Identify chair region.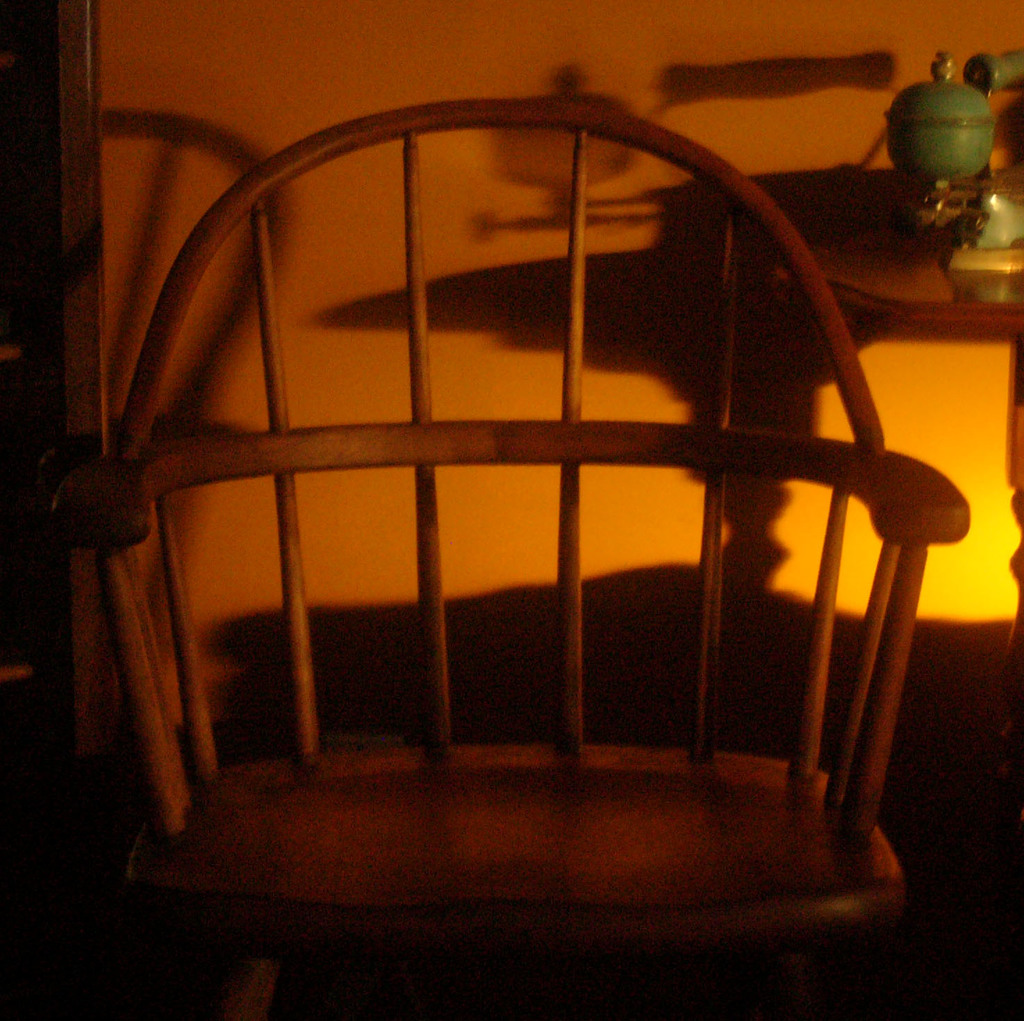
Region: [x1=88, y1=95, x2=968, y2=1020].
